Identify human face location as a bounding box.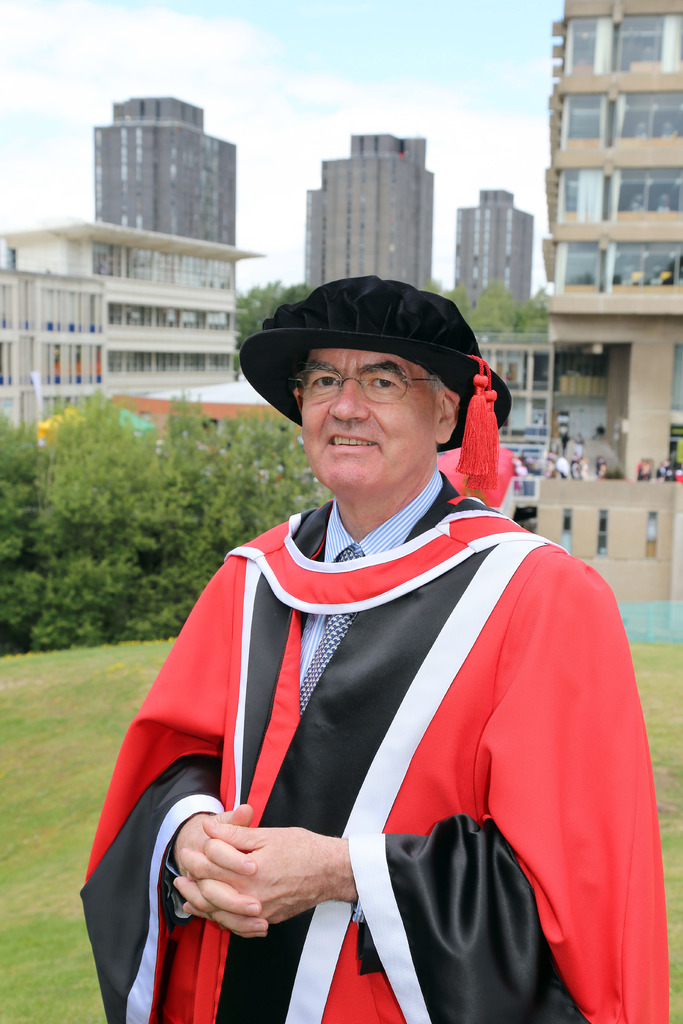
<bbox>293, 353, 435, 493</bbox>.
